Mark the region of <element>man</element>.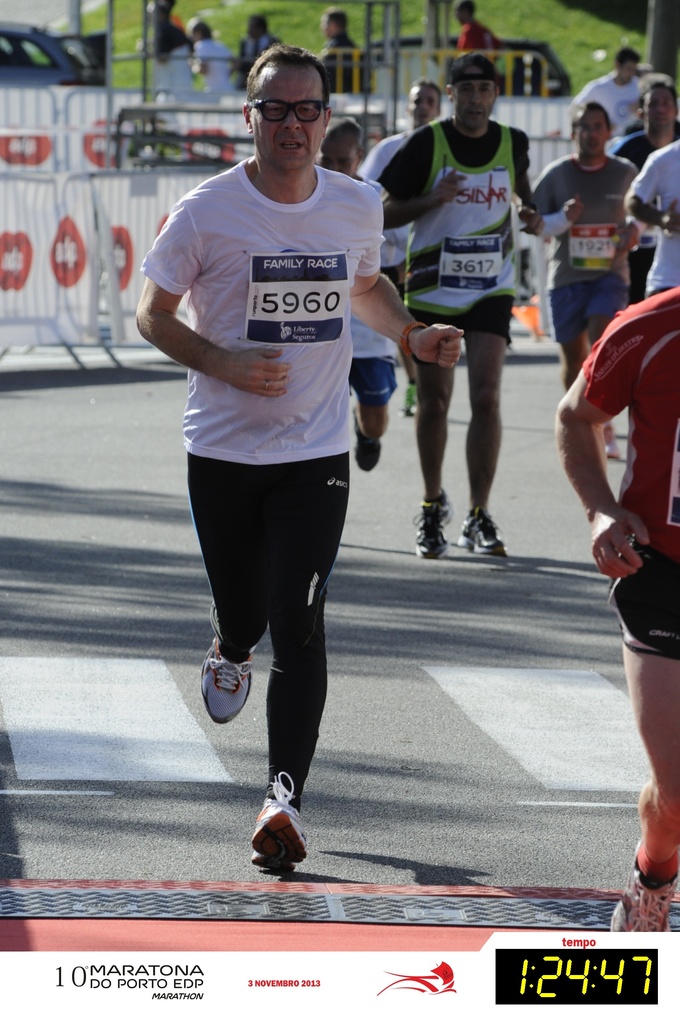
Region: region(359, 84, 443, 415).
